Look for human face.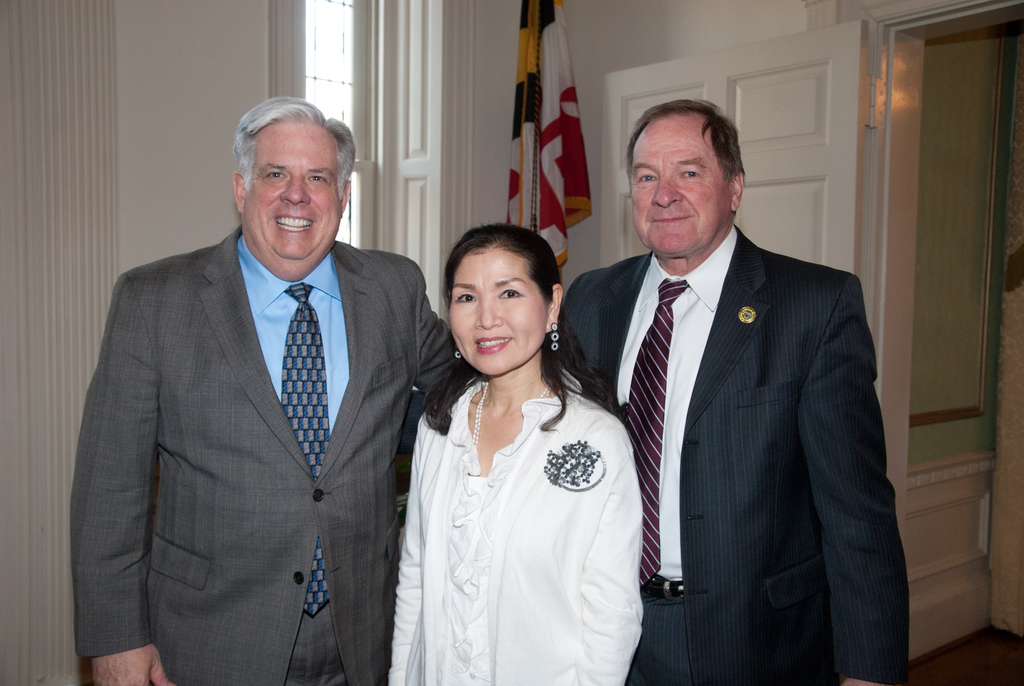
Found: <bbox>634, 114, 732, 254</bbox>.
